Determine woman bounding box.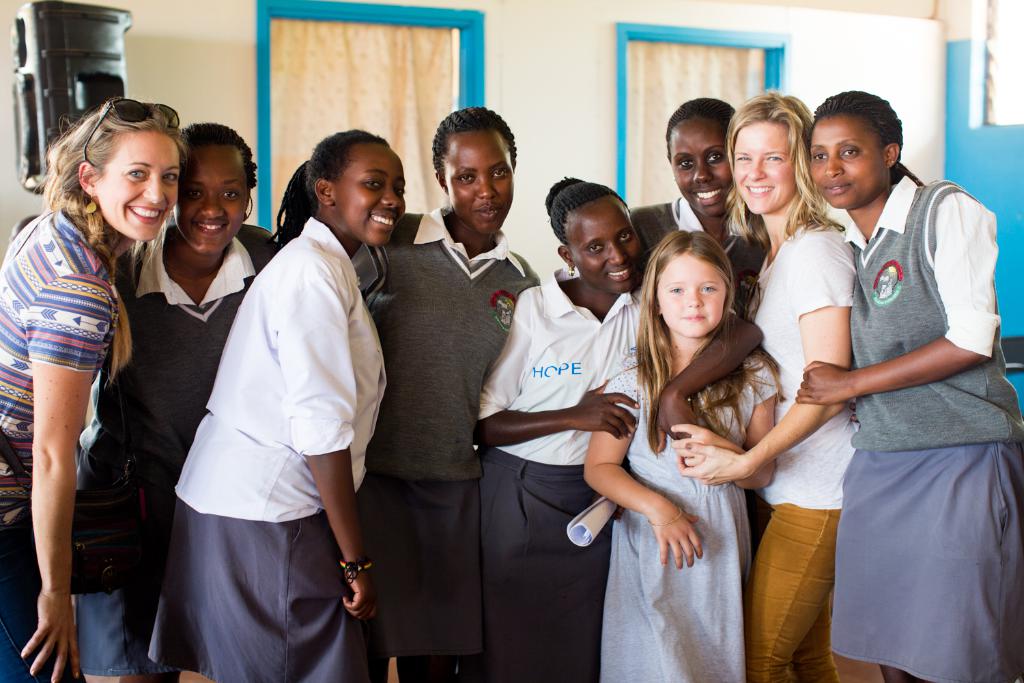
Determined: l=86, t=123, r=272, b=682.
